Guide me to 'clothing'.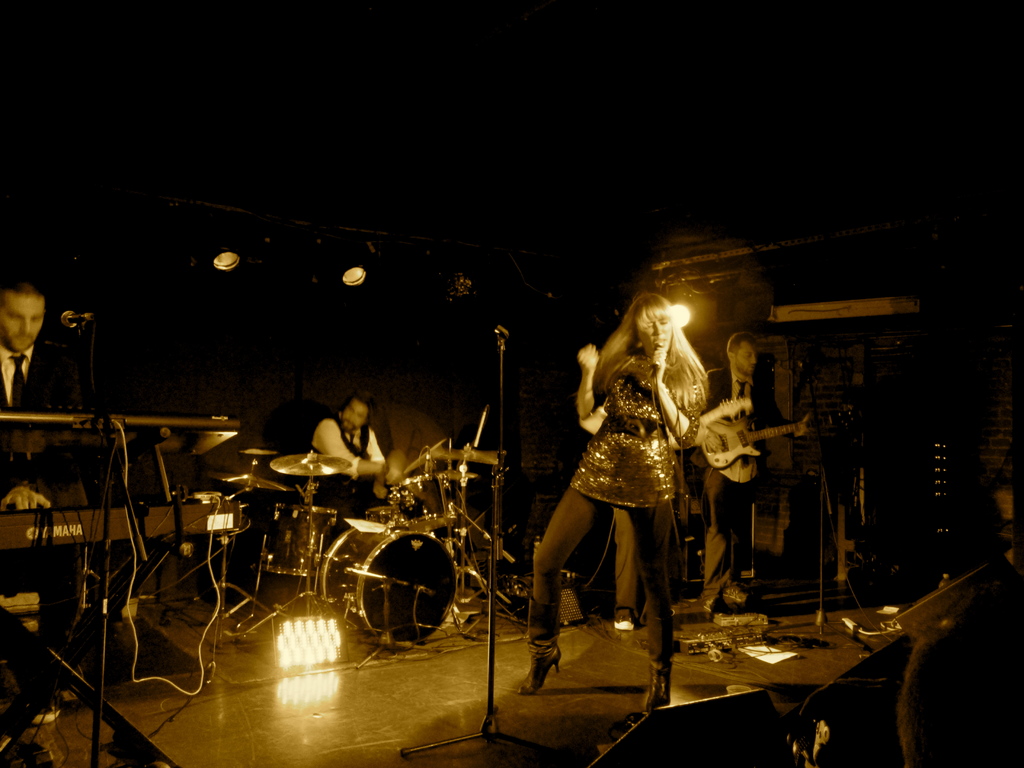
Guidance: box(0, 346, 83, 458).
